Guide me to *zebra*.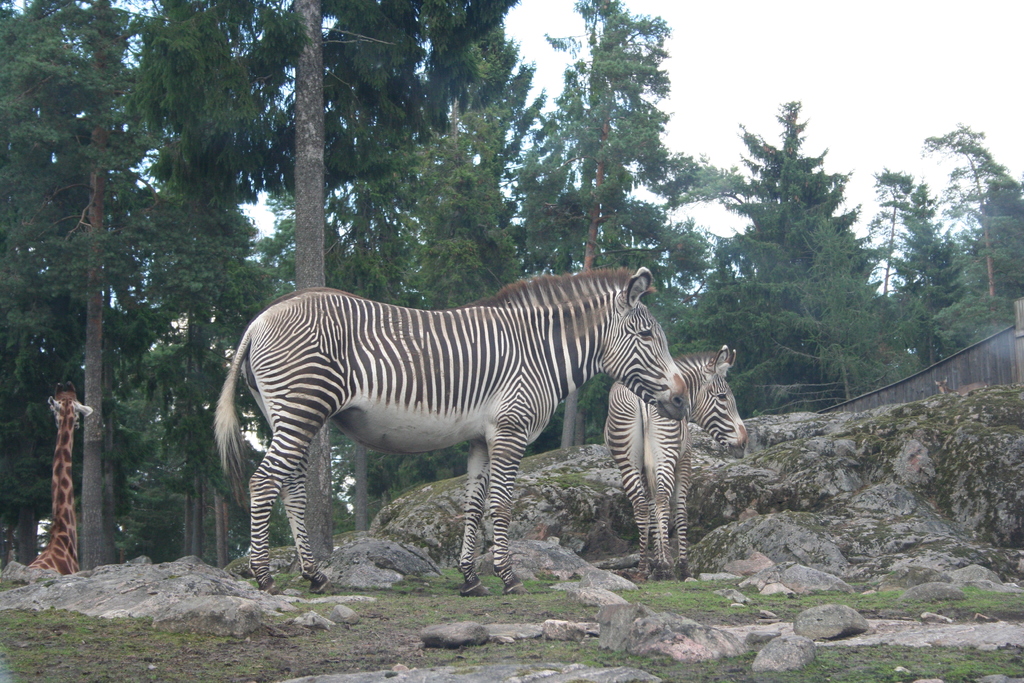
Guidance: crop(207, 262, 694, 597).
